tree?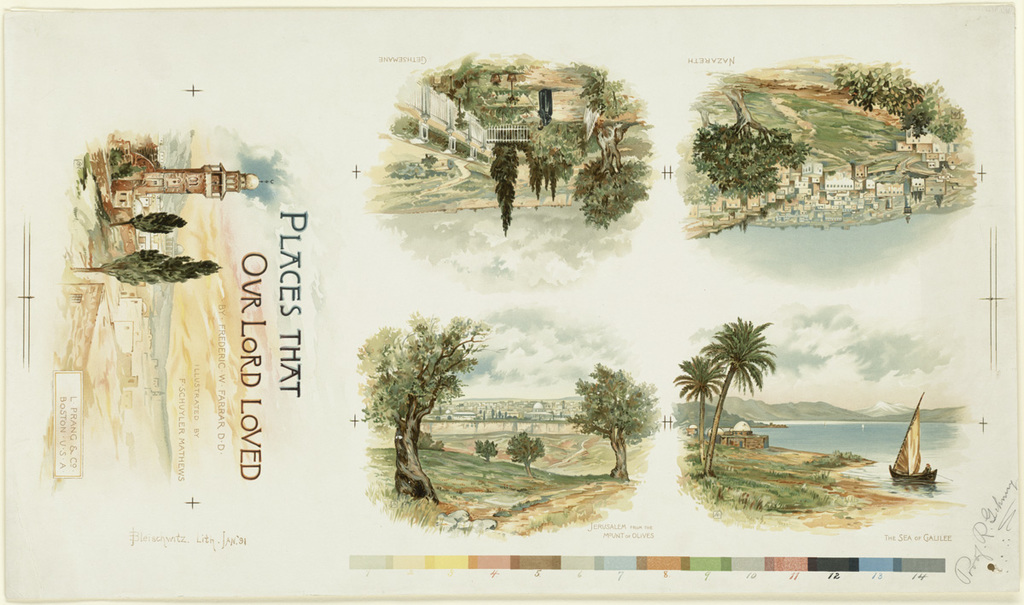
locate(570, 122, 652, 228)
